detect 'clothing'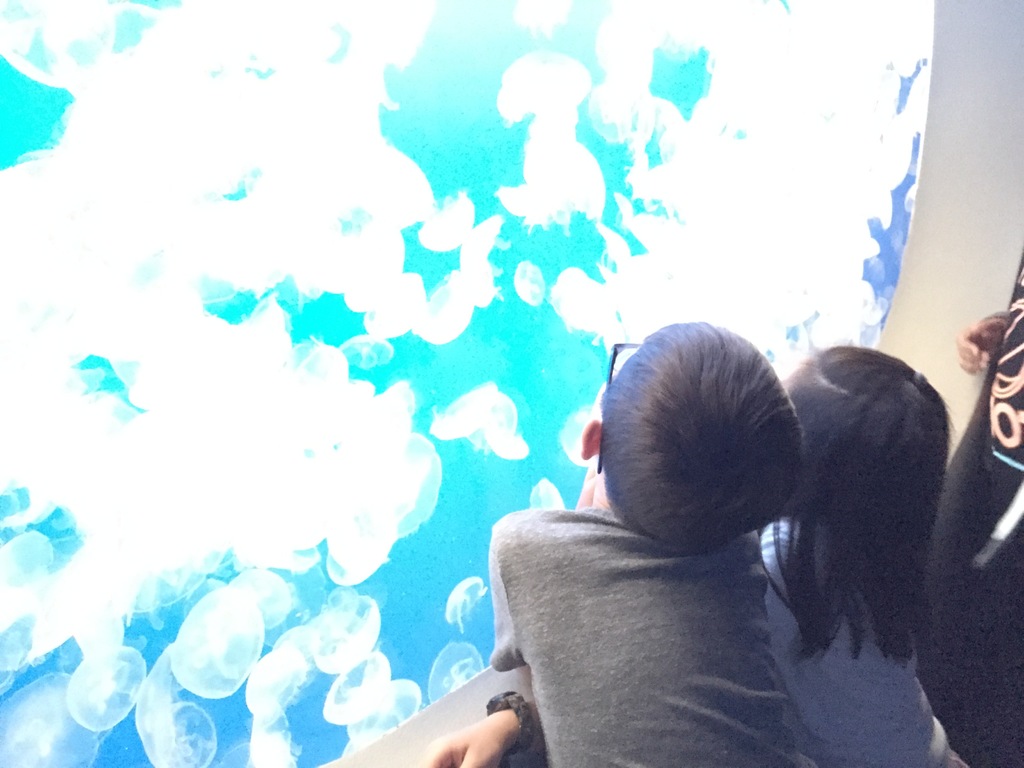
[756, 501, 957, 767]
